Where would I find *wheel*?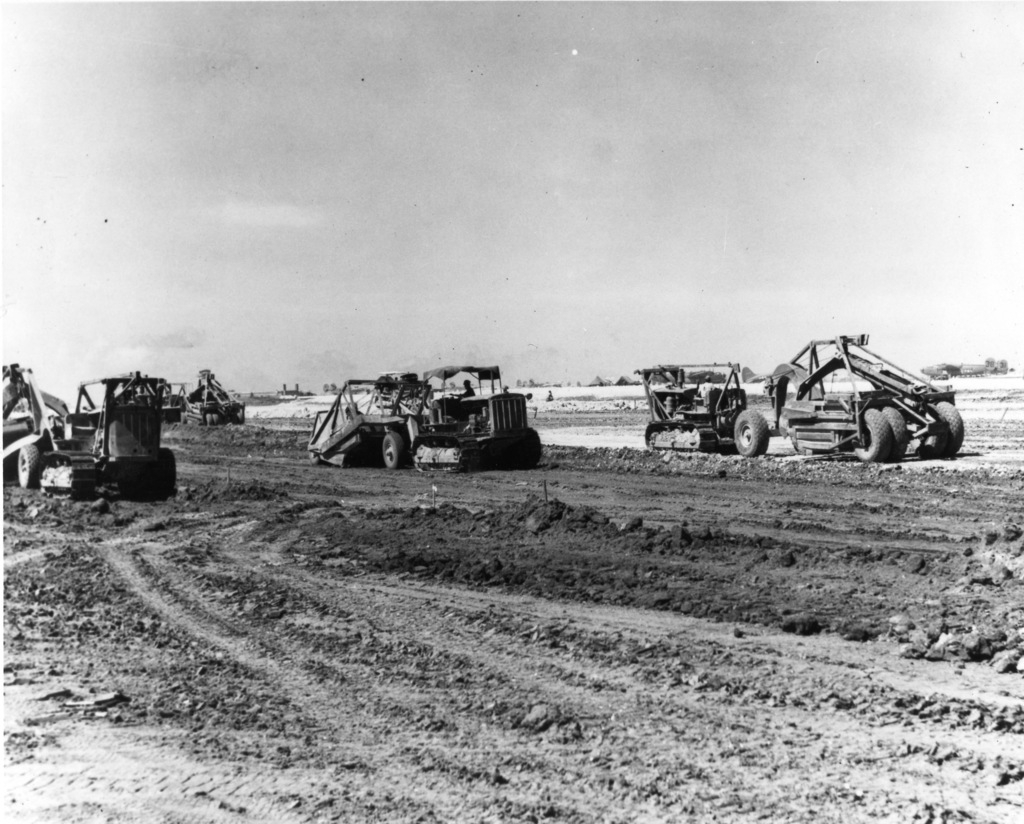
At x1=876 y1=403 x2=908 y2=463.
